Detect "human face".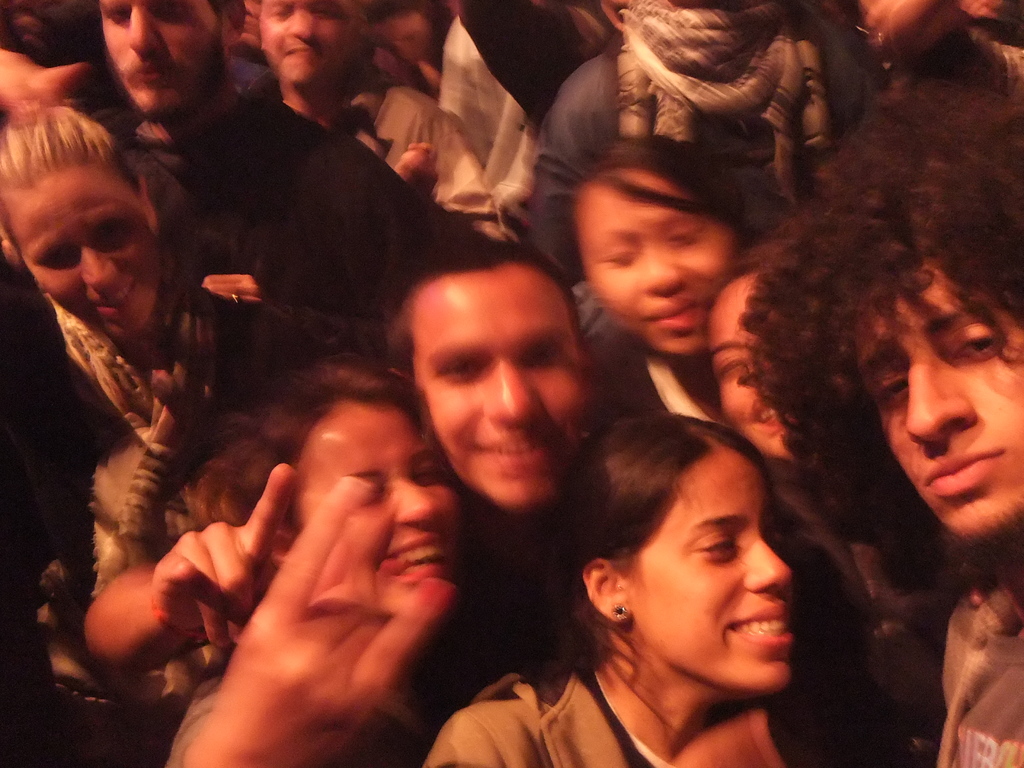
Detected at pyautogui.locateOnScreen(12, 161, 150, 332).
